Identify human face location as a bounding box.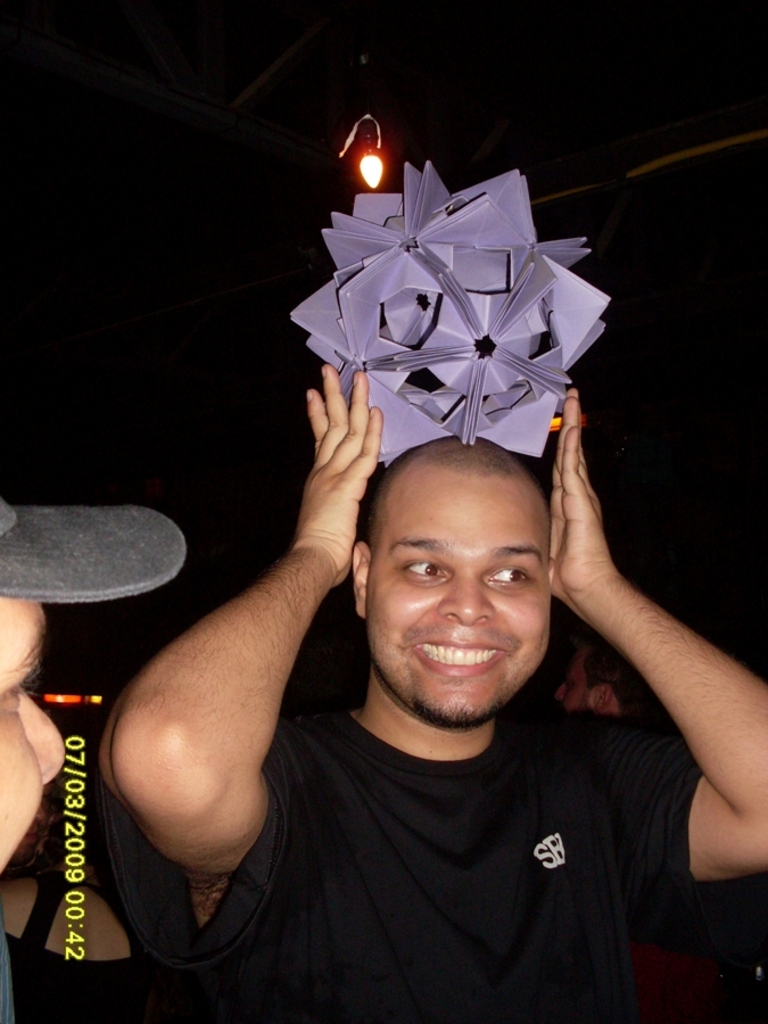
[364,473,548,725].
